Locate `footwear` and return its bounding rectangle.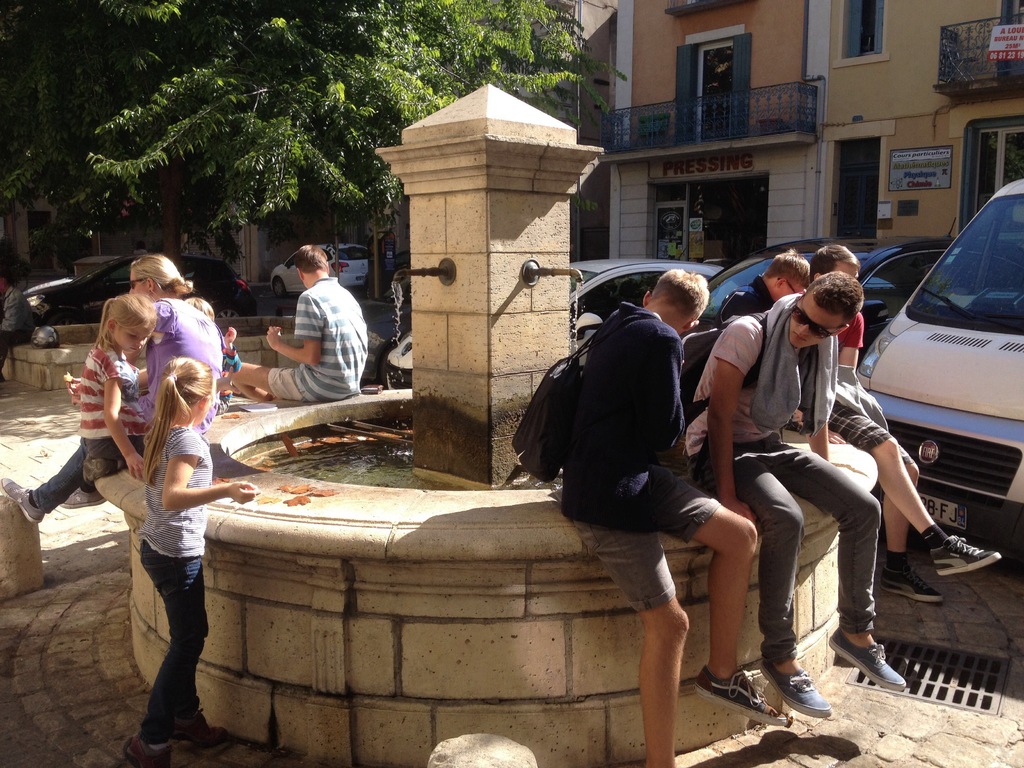
(0, 477, 44, 528).
